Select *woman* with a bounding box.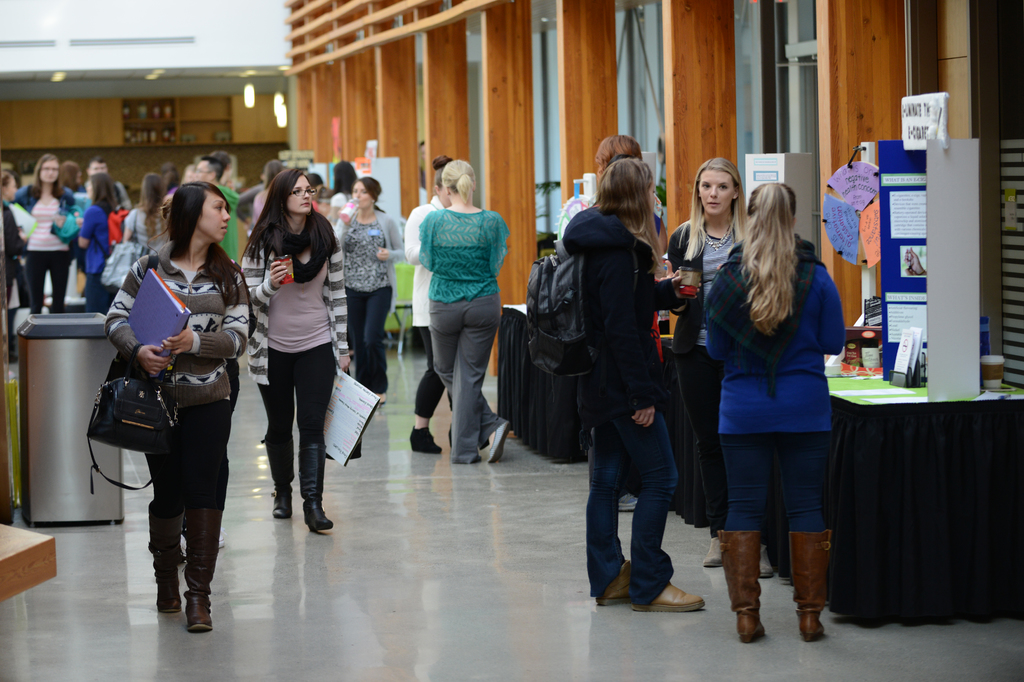
box(407, 155, 452, 452).
